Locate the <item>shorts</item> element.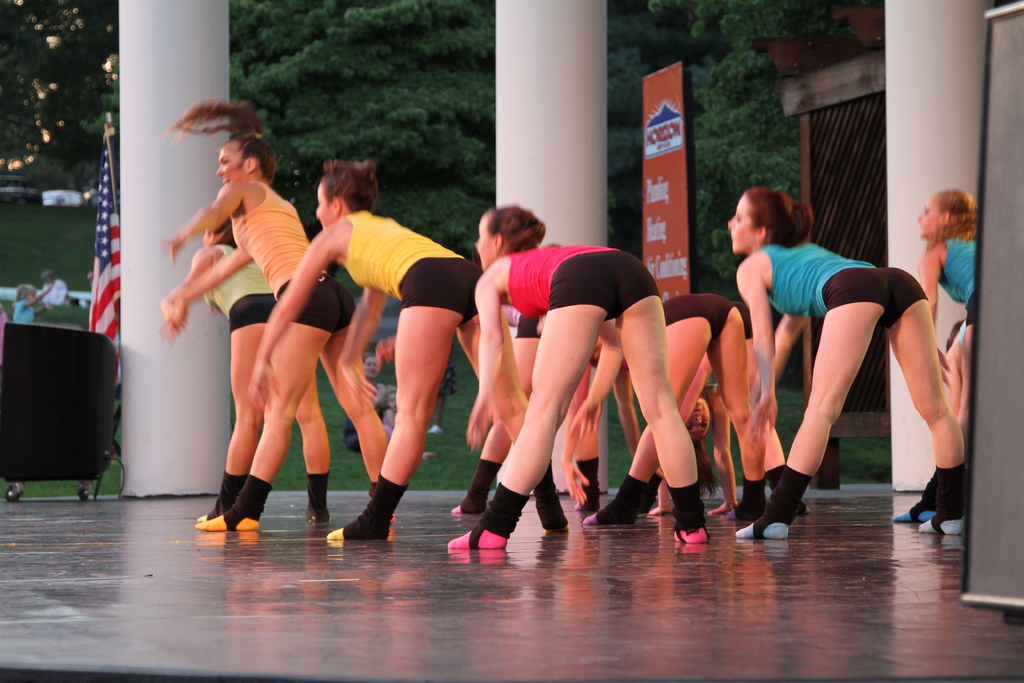
Element bbox: (left=664, top=293, right=740, bottom=336).
